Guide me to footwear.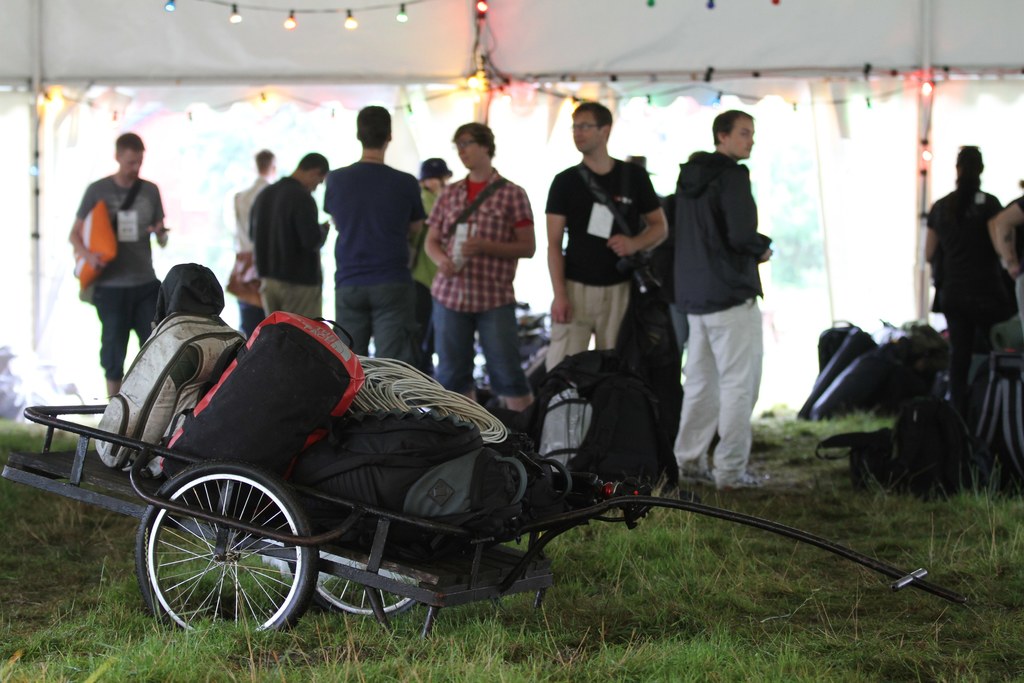
Guidance: BBox(716, 469, 771, 494).
